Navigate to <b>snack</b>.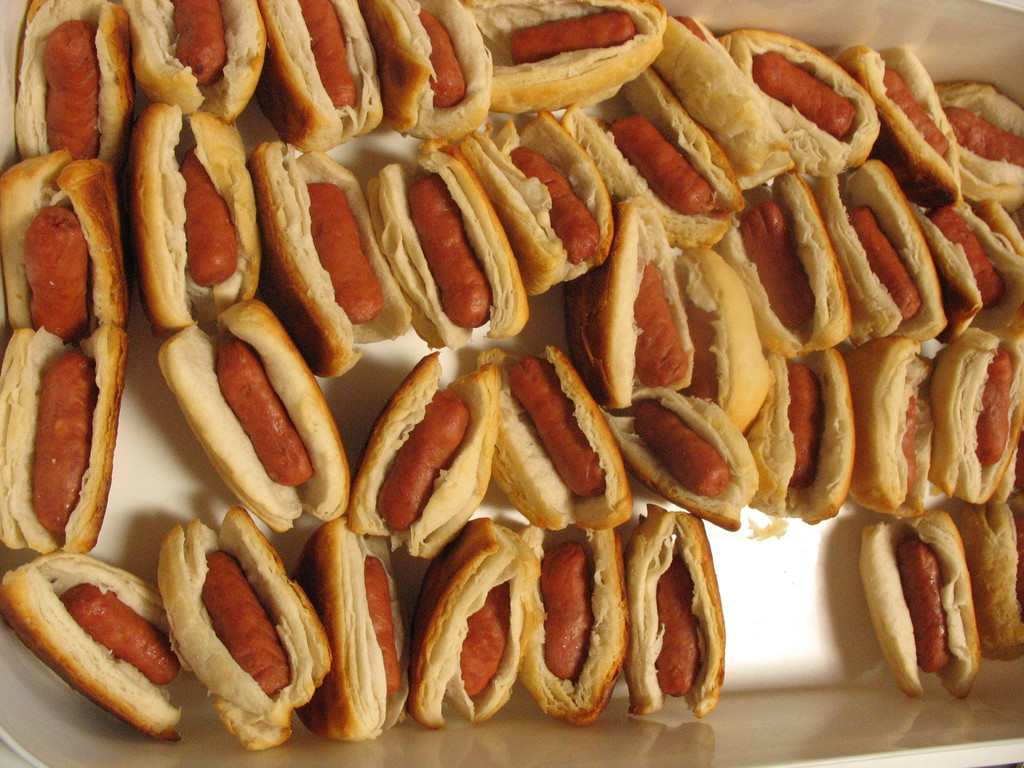
Navigation target: (left=0, top=323, right=128, bottom=559).
